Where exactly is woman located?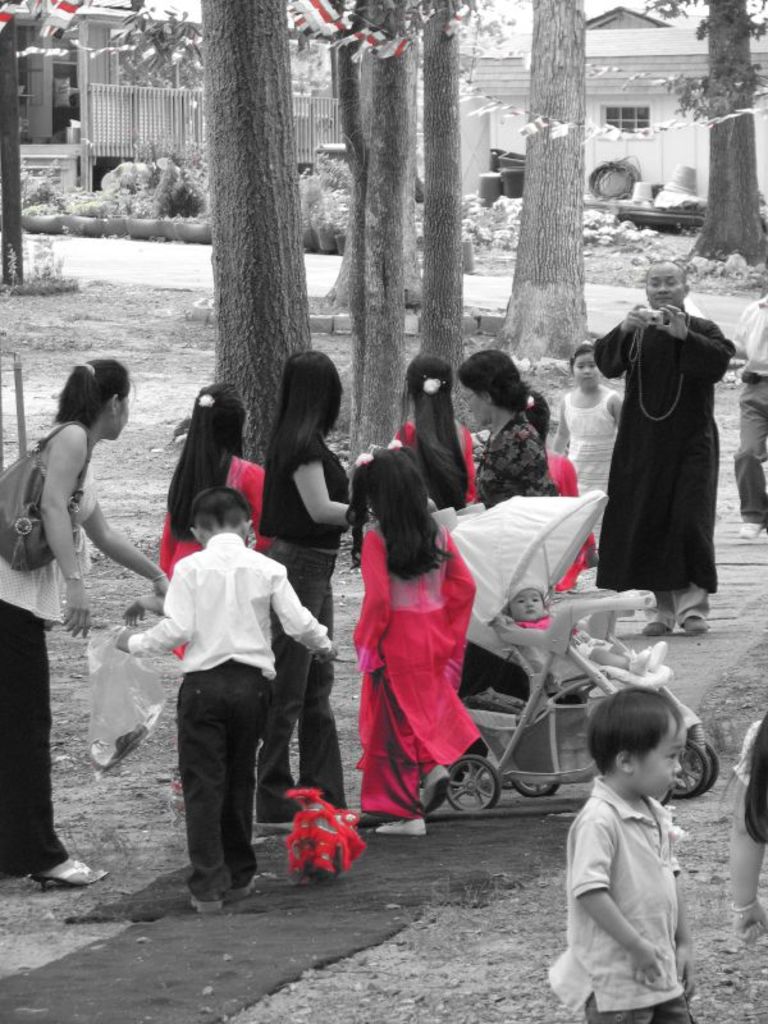
Its bounding box is bbox=[436, 348, 566, 703].
